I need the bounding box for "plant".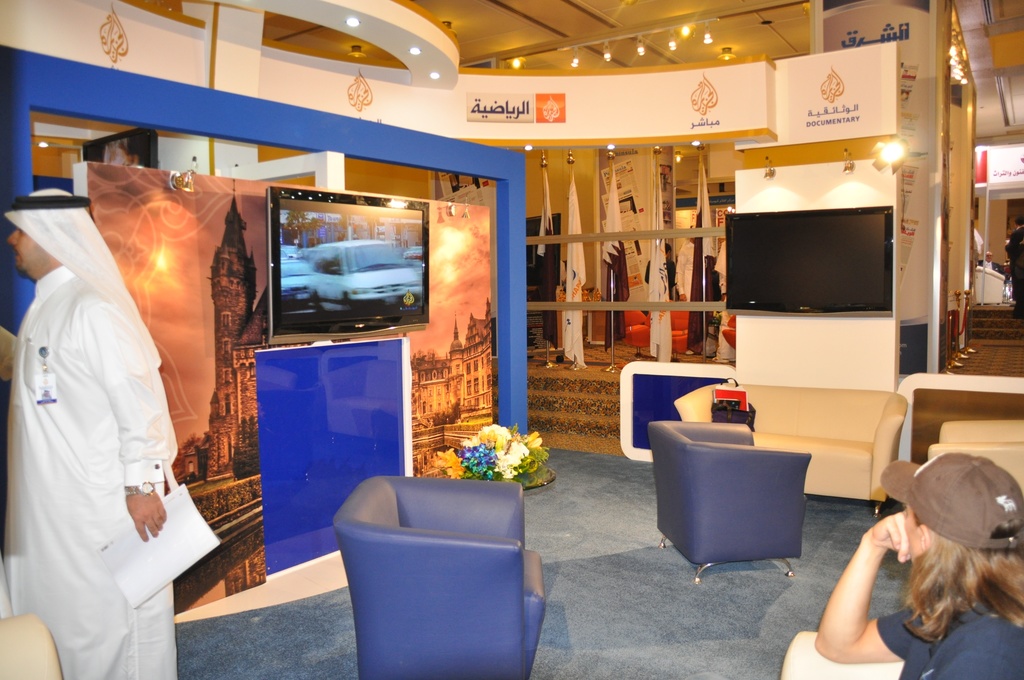
Here it is: [x1=458, y1=442, x2=496, y2=487].
